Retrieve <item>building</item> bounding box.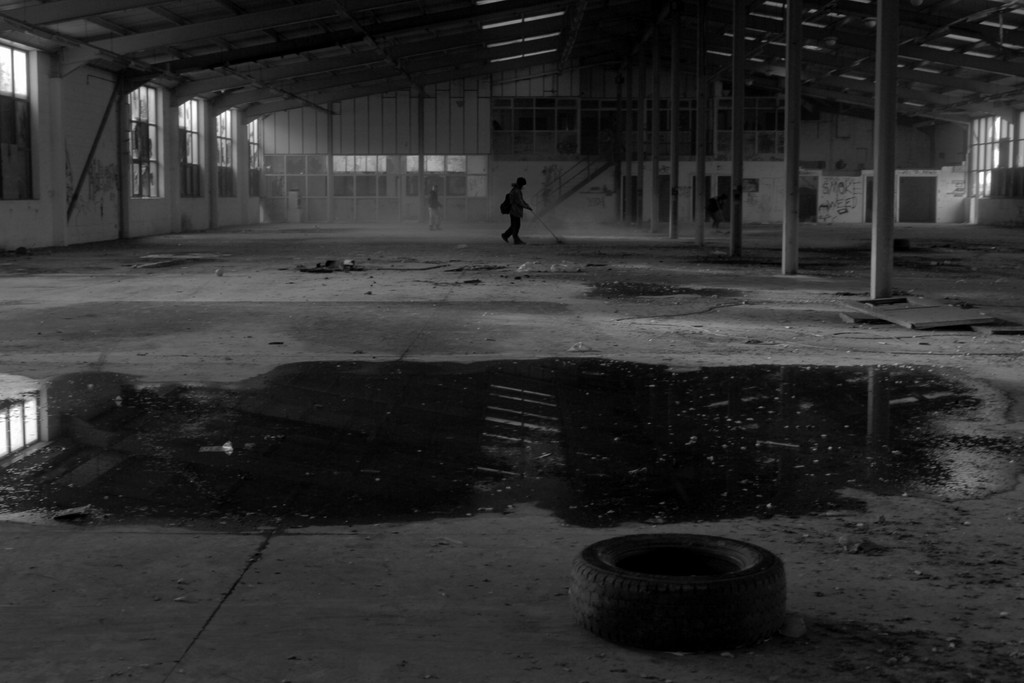
Bounding box: [0,0,1023,682].
